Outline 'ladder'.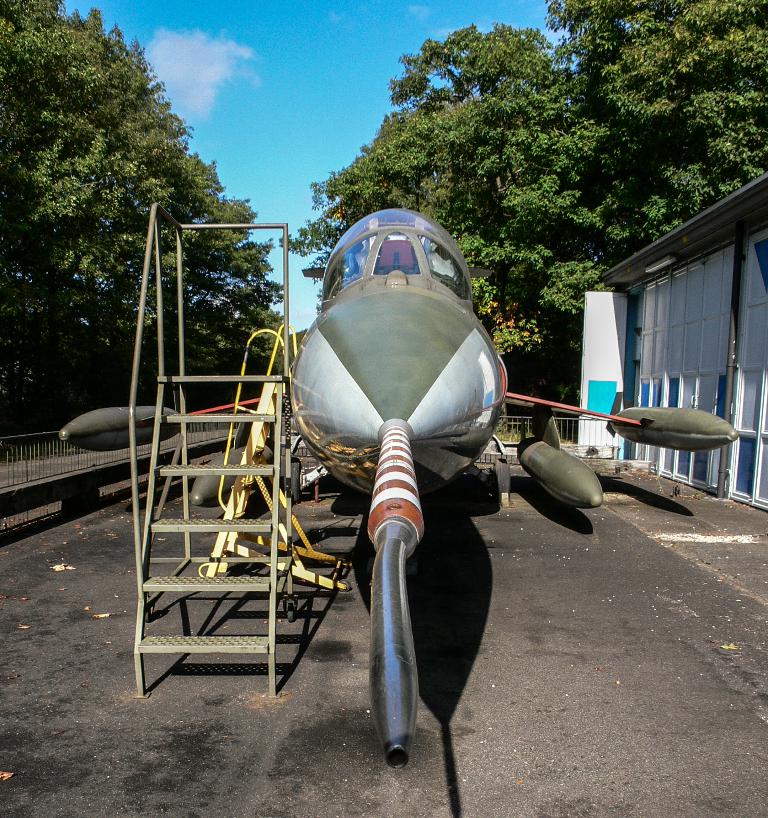
Outline: 122/203/287/698.
